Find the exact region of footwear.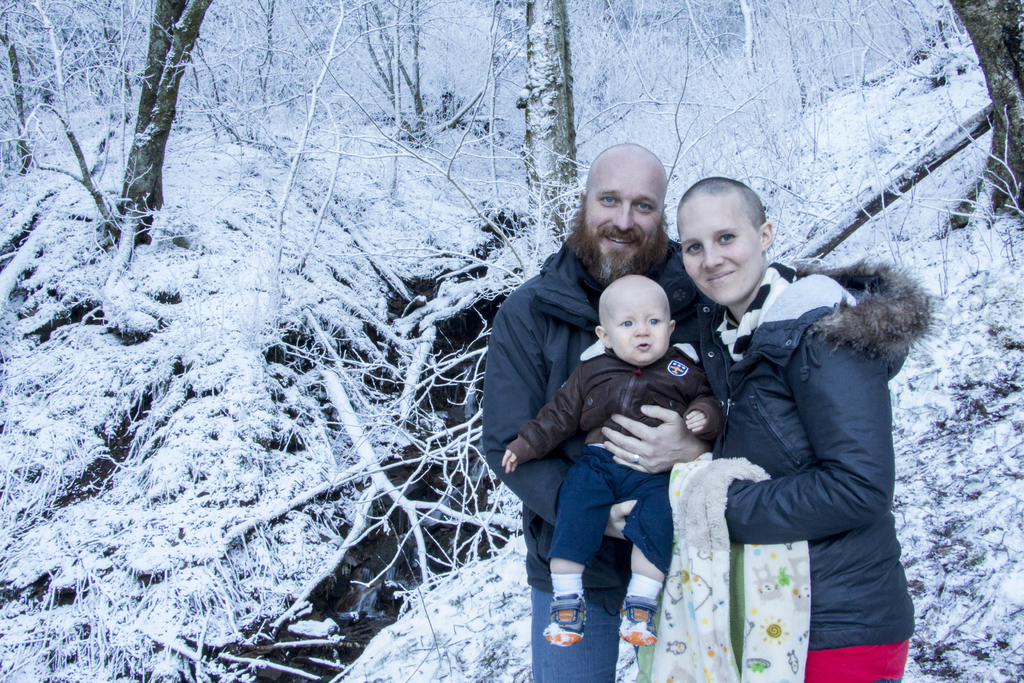
Exact region: <box>616,588,668,653</box>.
